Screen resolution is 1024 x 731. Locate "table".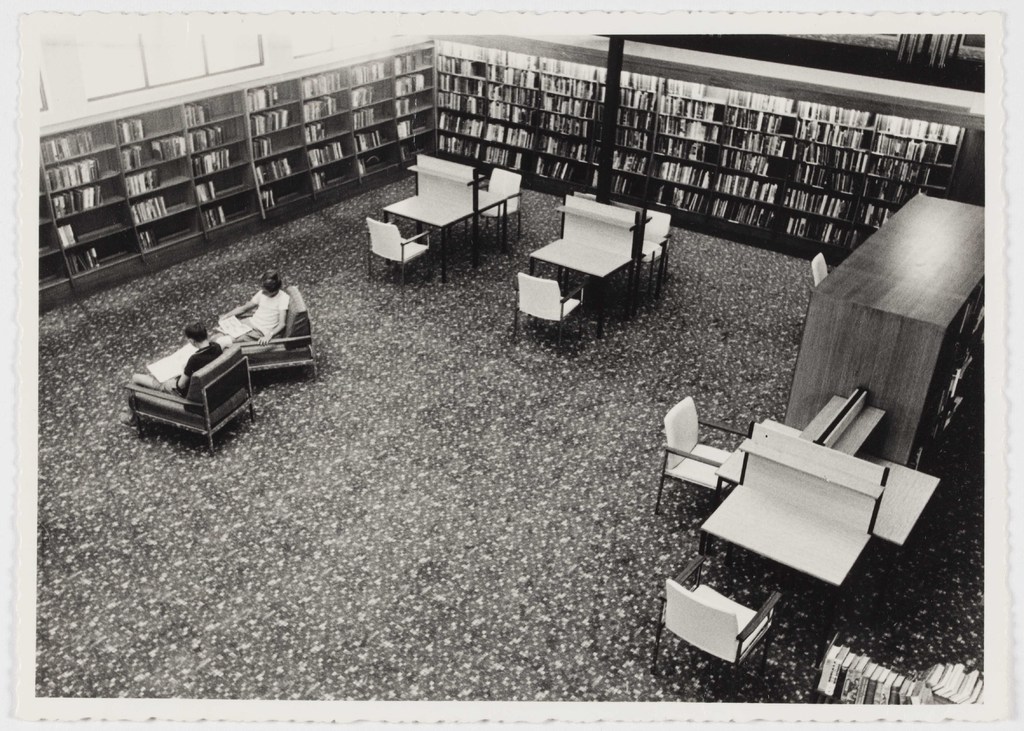
select_region(696, 417, 941, 629).
